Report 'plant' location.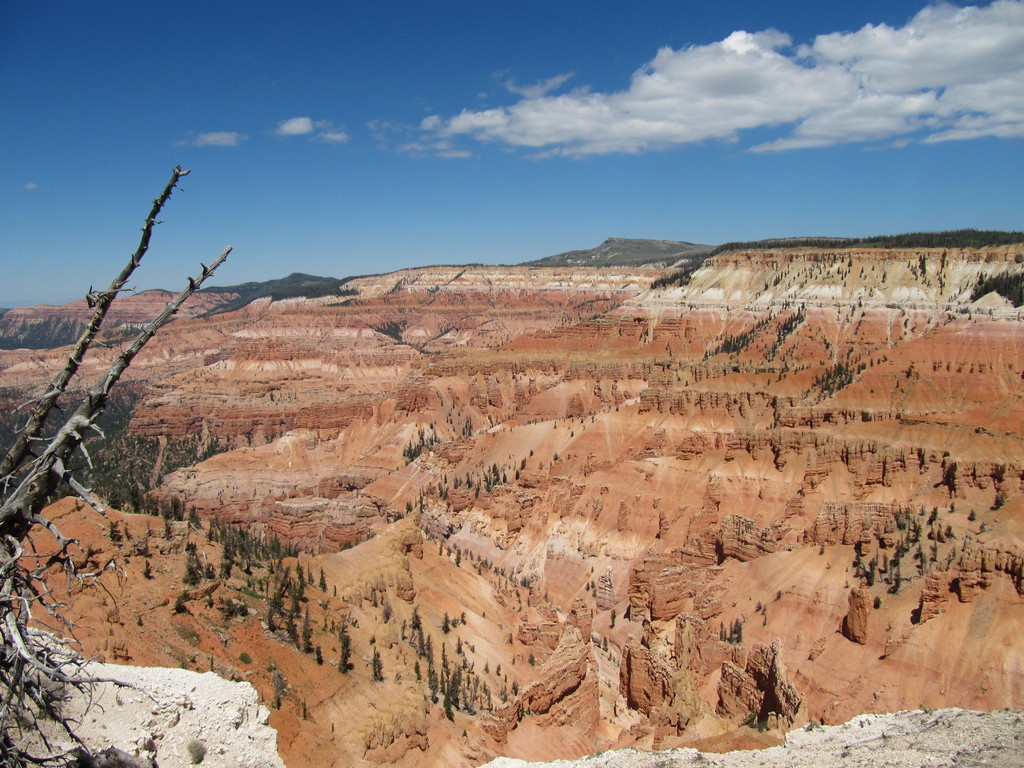
Report: select_region(918, 701, 935, 718).
